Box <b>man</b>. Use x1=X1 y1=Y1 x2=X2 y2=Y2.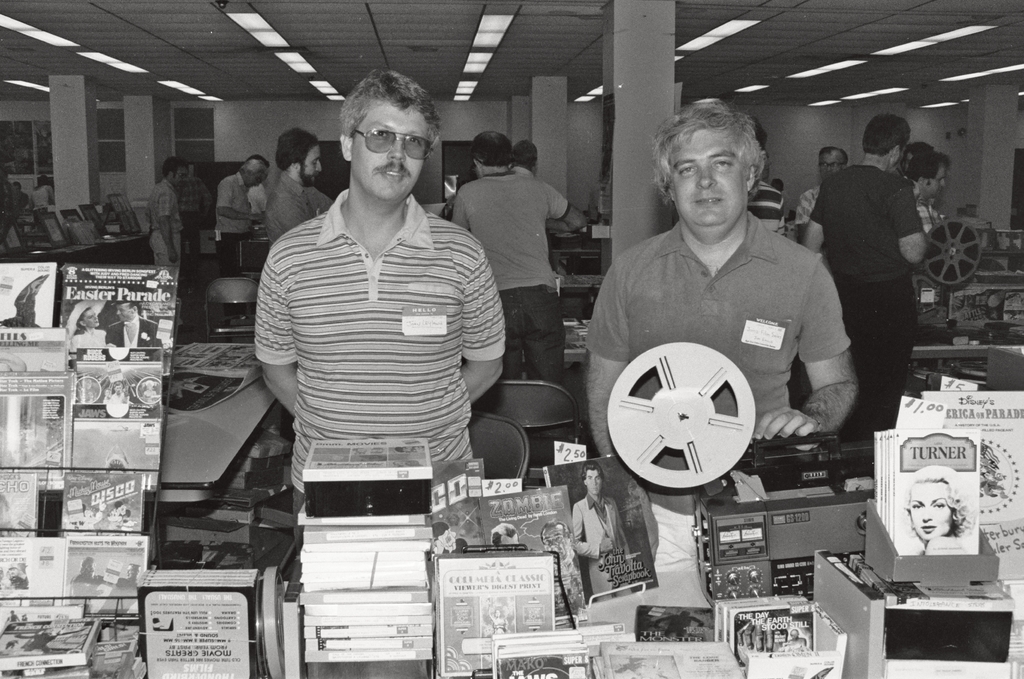
x1=173 y1=172 x2=213 y2=279.
